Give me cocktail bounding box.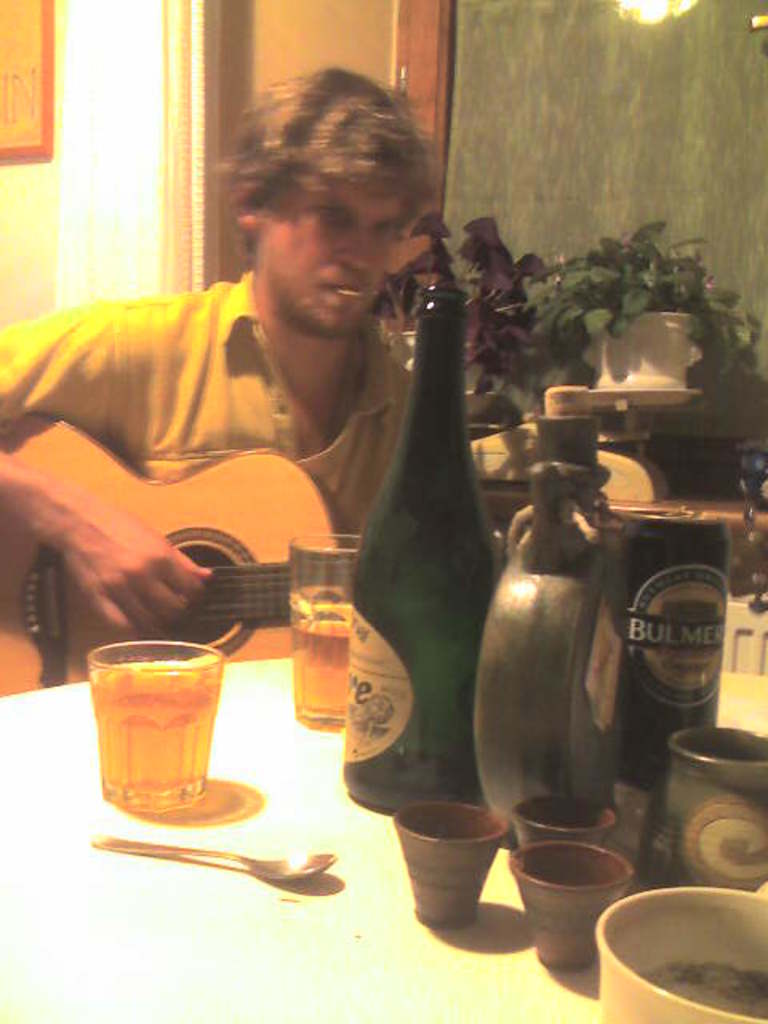
box(280, 525, 374, 725).
